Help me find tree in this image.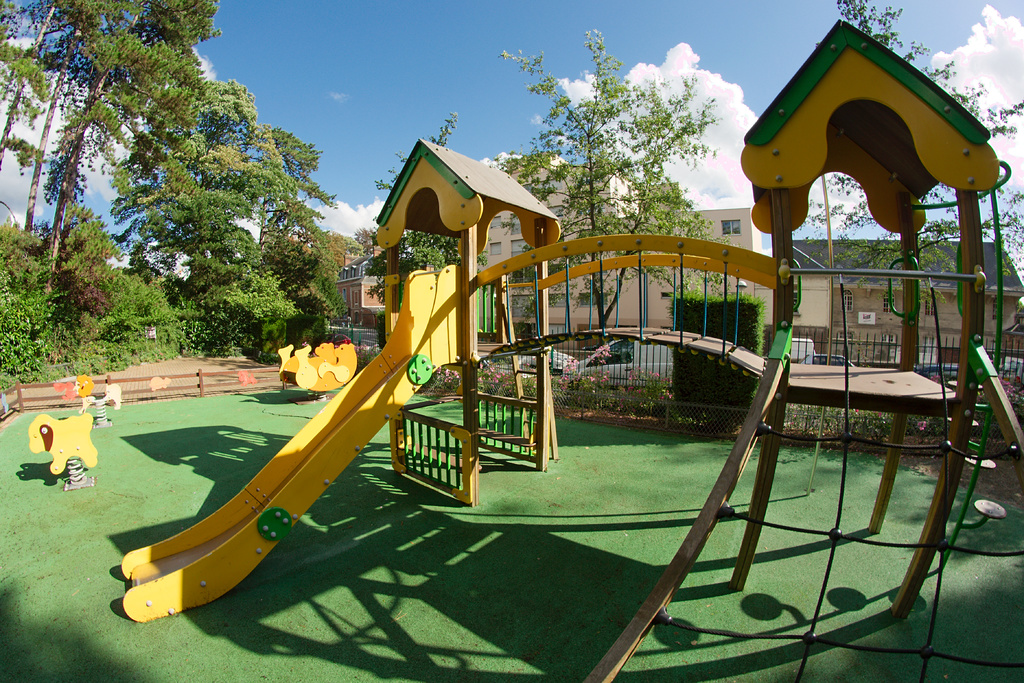
Found it: <region>808, 0, 1023, 328</region>.
